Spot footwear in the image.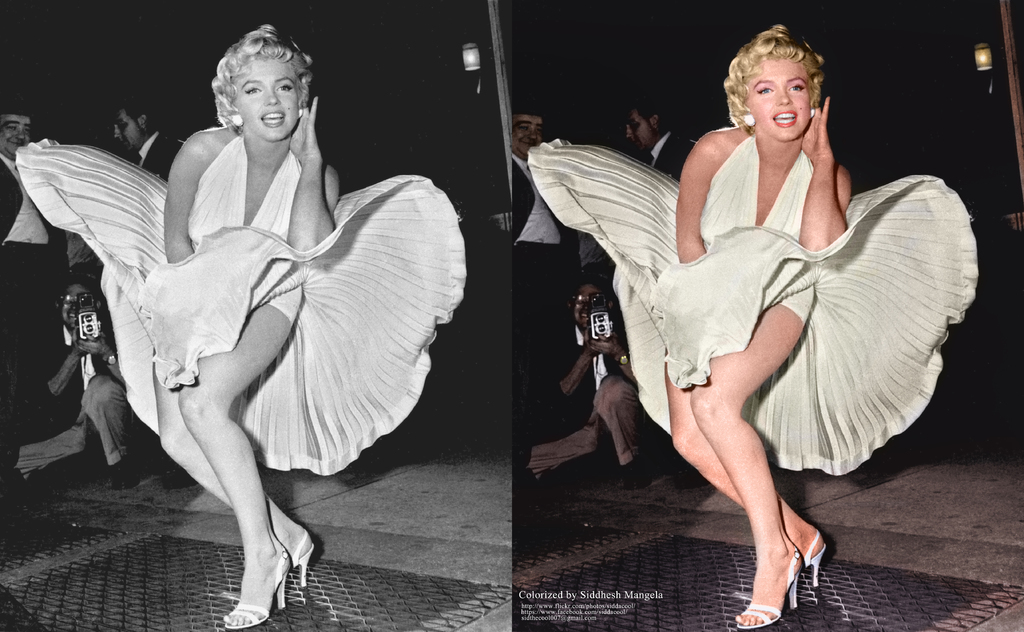
footwear found at (x1=739, y1=547, x2=806, y2=628).
